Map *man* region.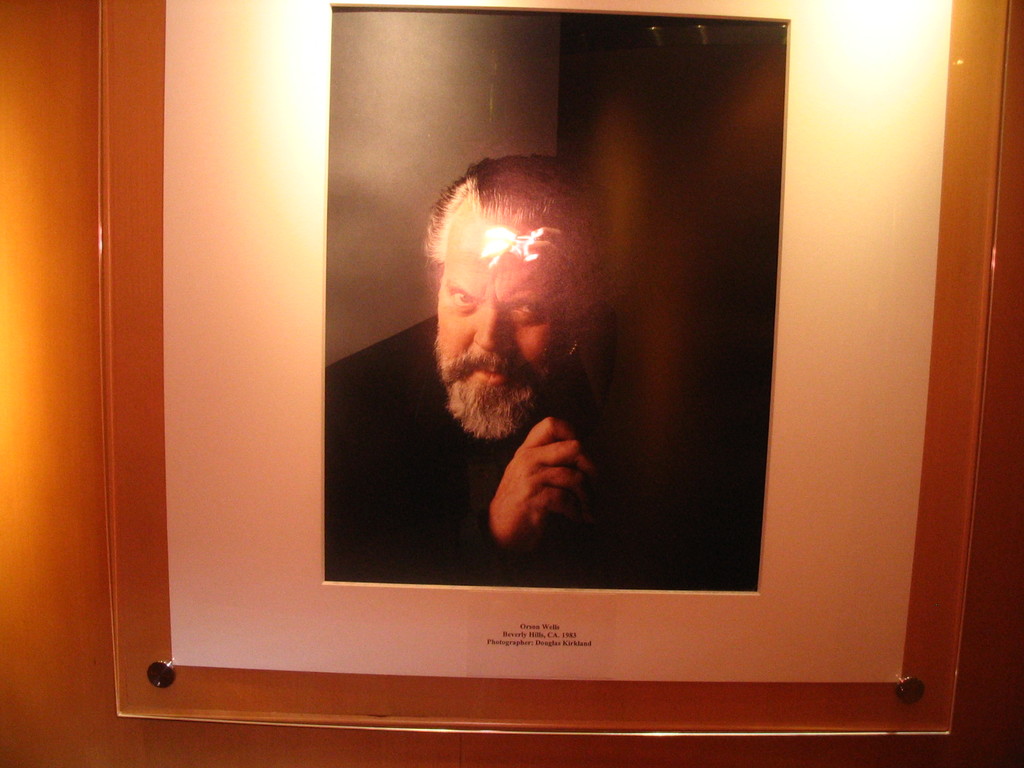
Mapped to (366, 109, 764, 589).
